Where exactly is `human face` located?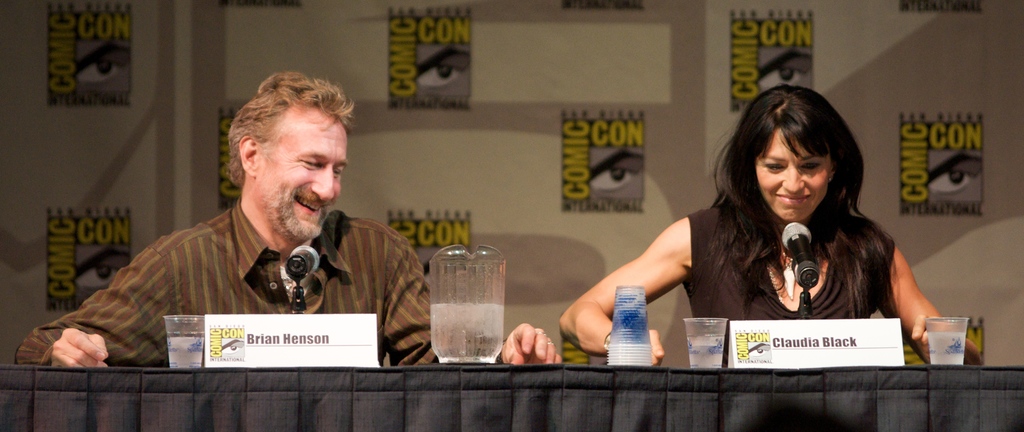
Its bounding box is box(749, 127, 838, 219).
